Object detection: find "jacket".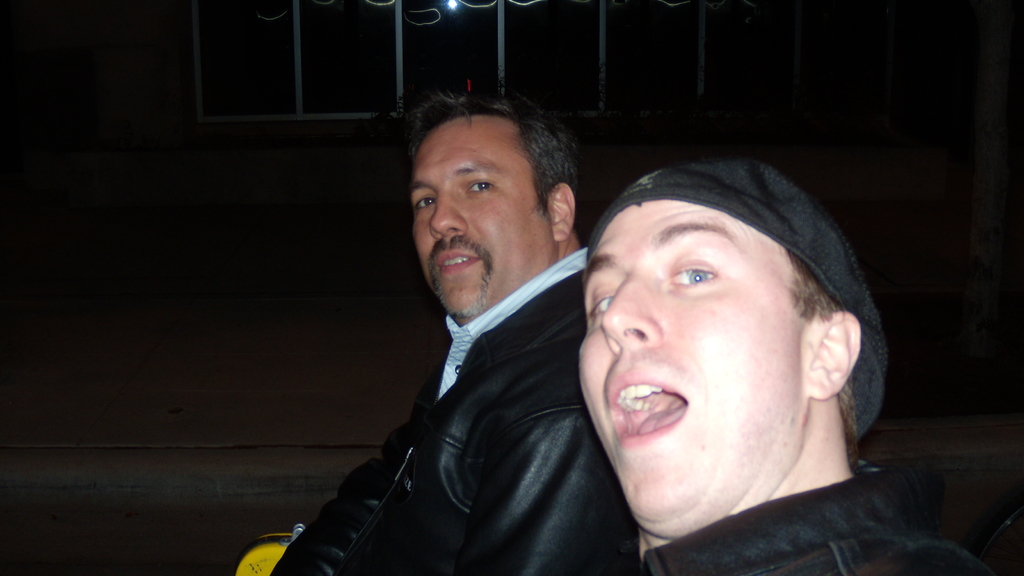
249,200,644,564.
